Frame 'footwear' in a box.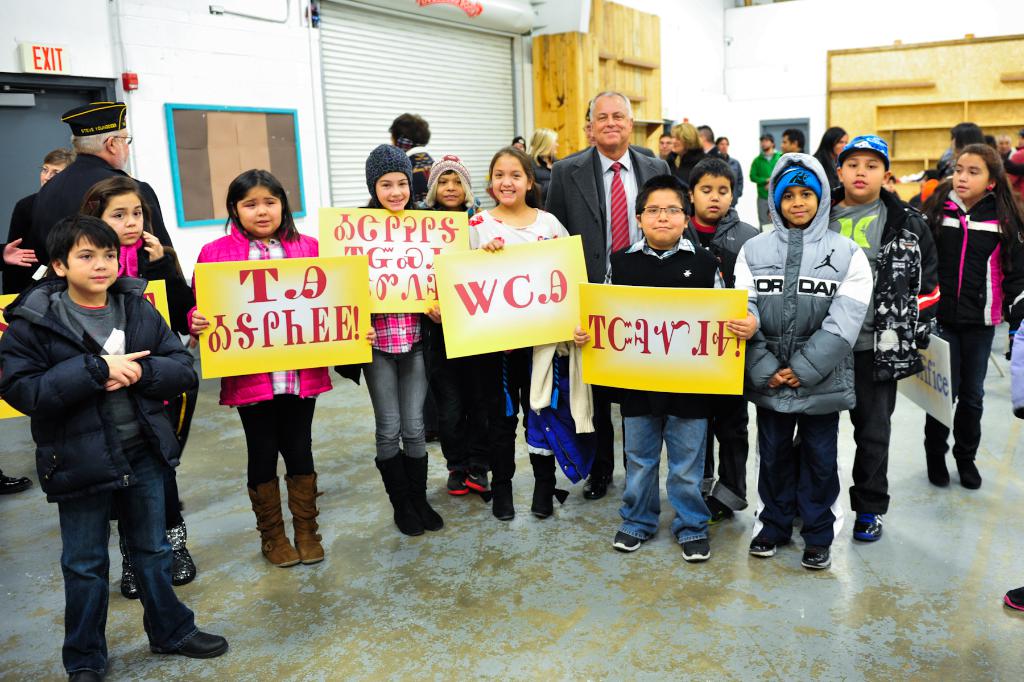
(x1=489, y1=412, x2=516, y2=522).
